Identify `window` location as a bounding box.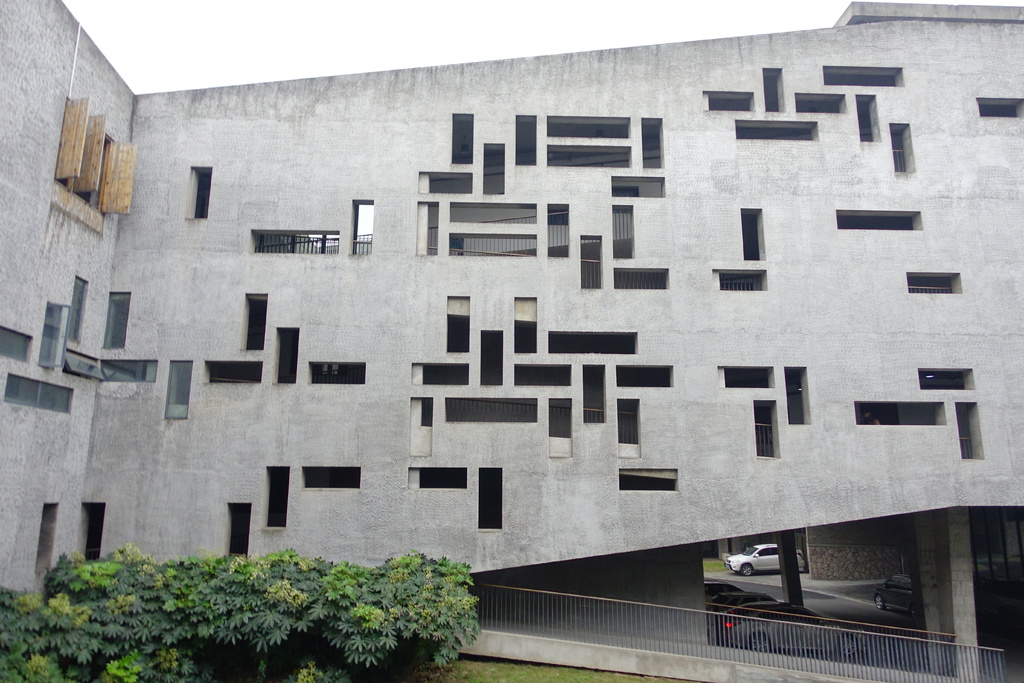
516/111/537/169.
